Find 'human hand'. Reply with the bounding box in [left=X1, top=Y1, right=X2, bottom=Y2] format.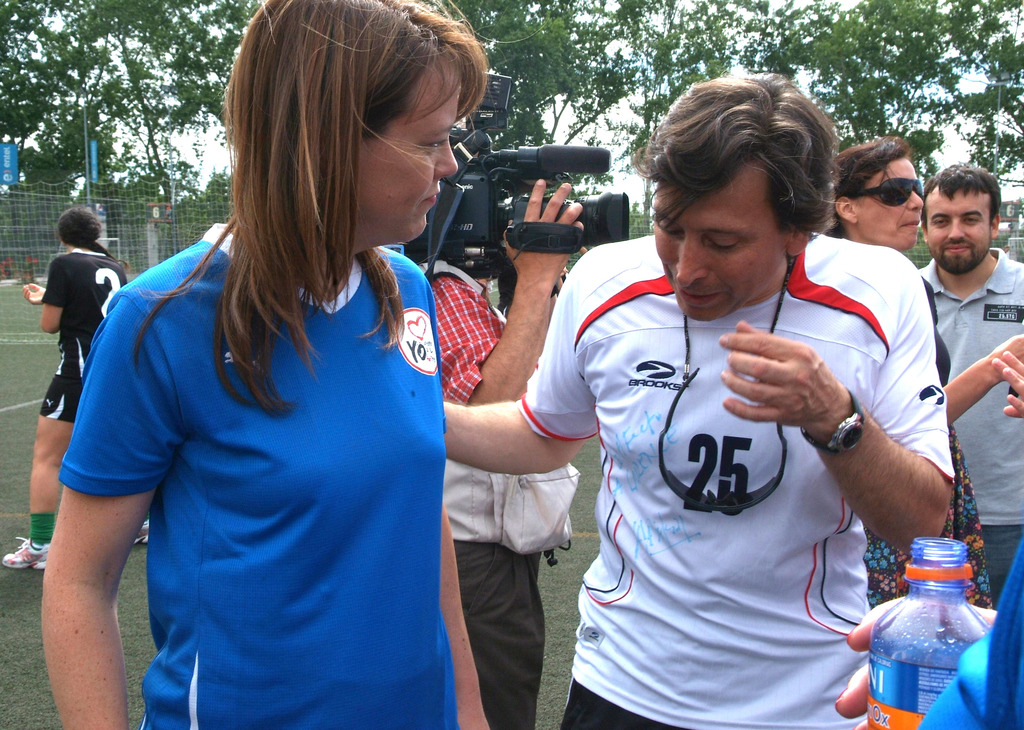
[left=990, top=331, right=1023, bottom=382].
